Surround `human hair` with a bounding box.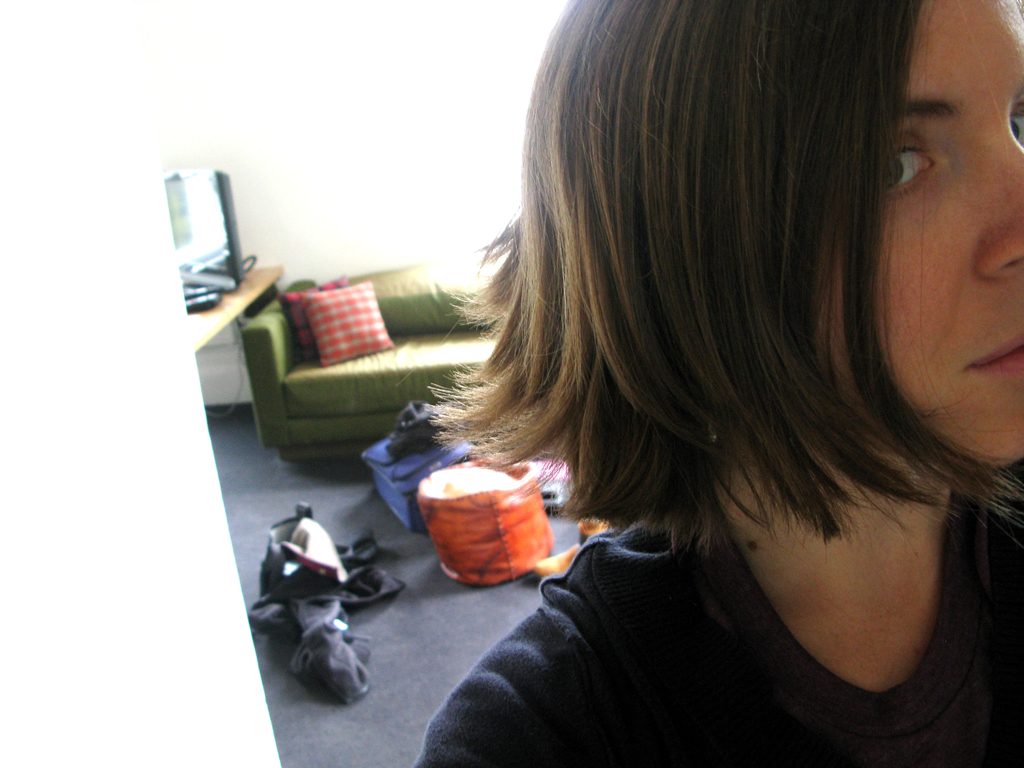
bbox=[440, 0, 996, 633].
